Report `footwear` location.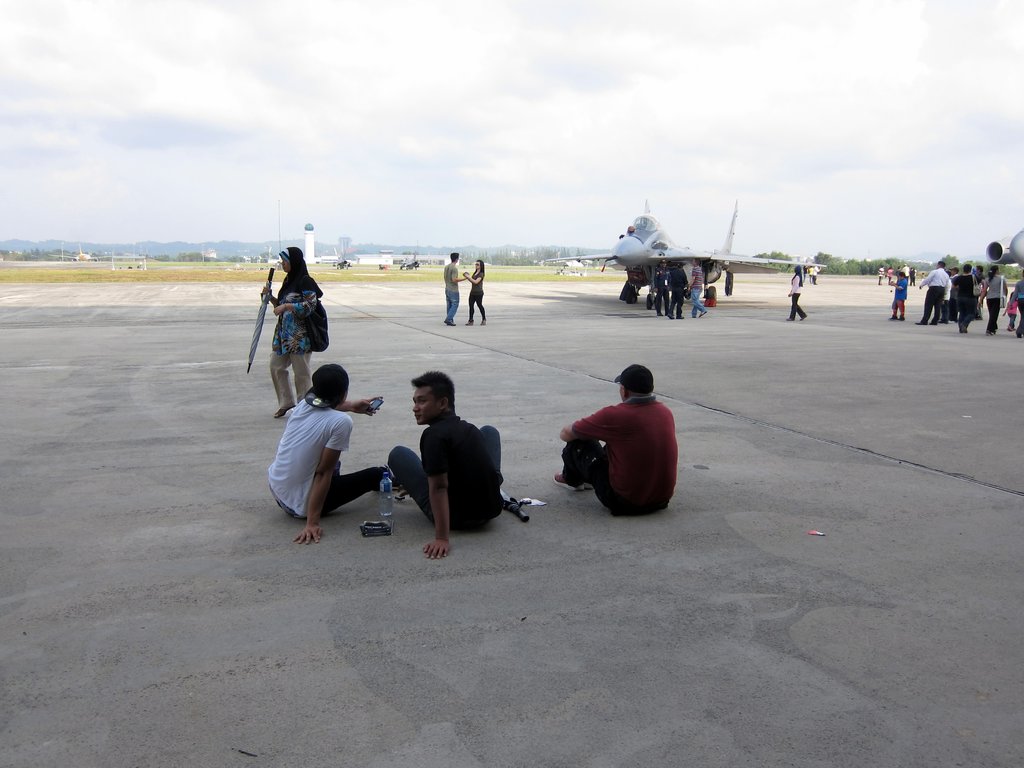
Report: bbox=(940, 318, 952, 324).
